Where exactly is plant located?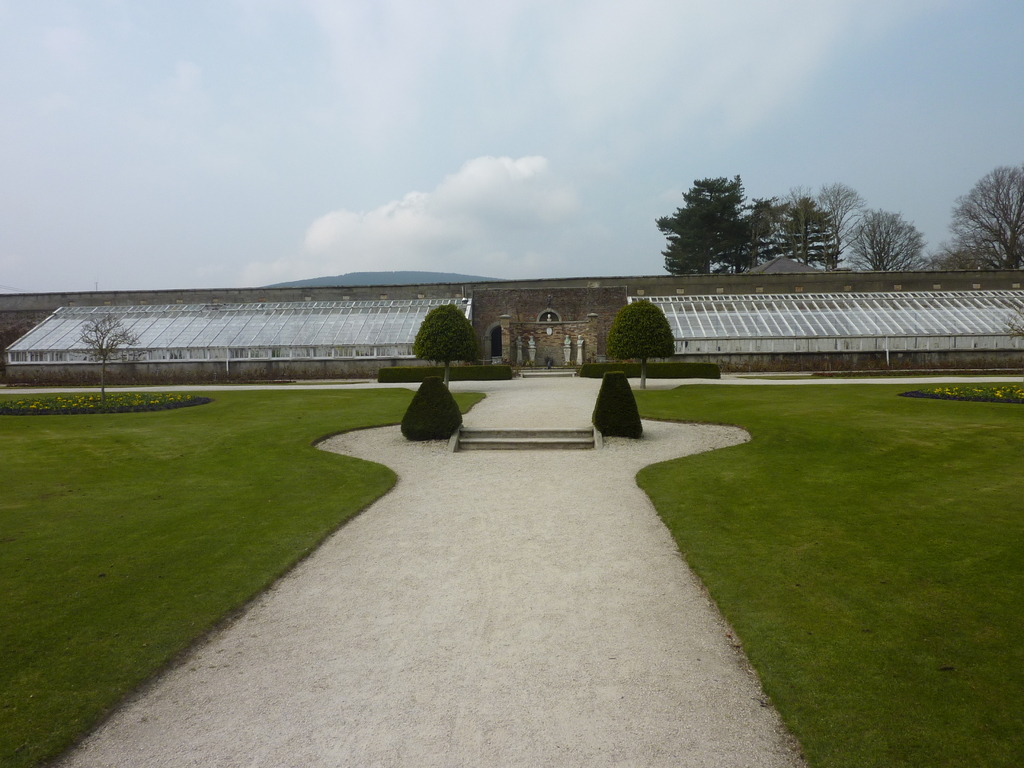
Its bounding box is (left=402, top=371, right=467, bottom=439).
